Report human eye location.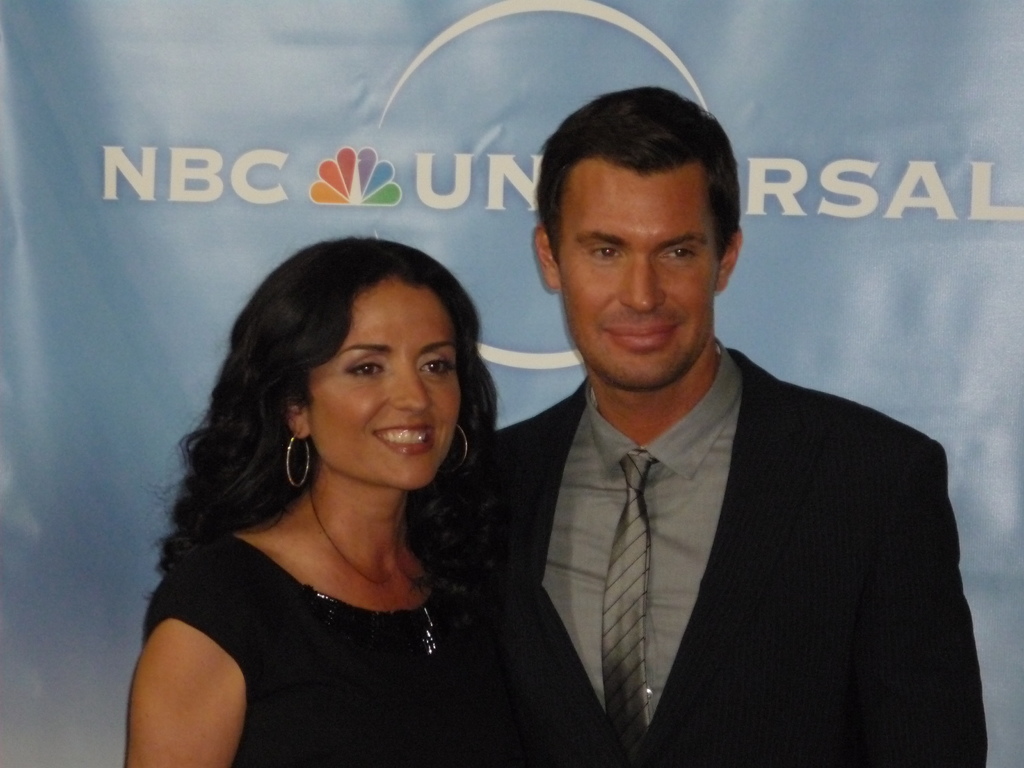
Report: bbox=(584, 243, 623, 263).
